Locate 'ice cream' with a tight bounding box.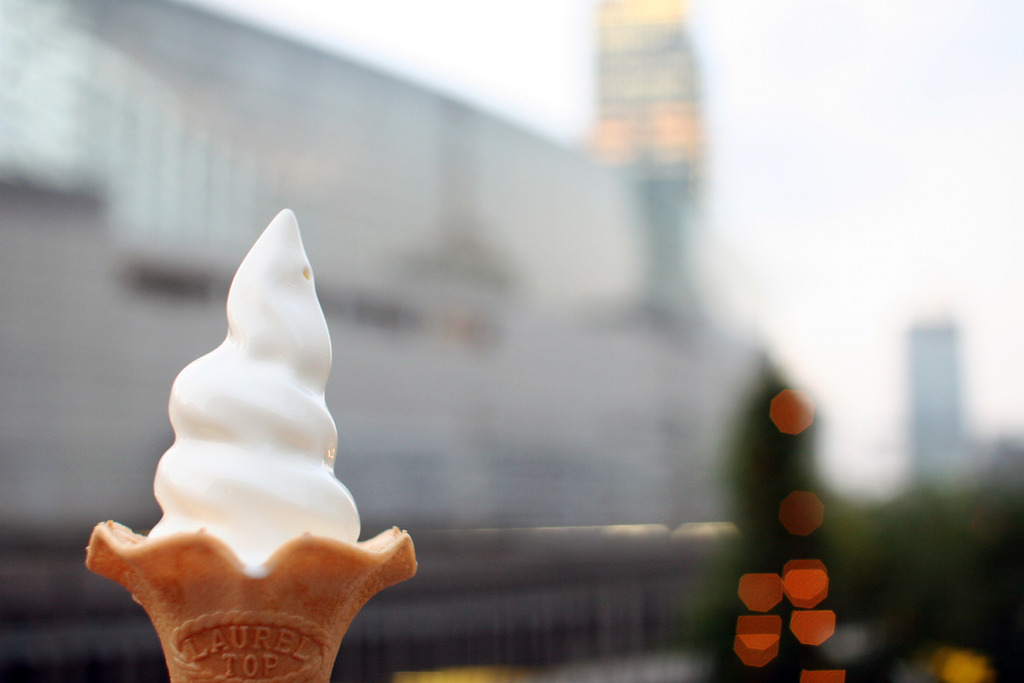
region(67, 207, 433, 682).
